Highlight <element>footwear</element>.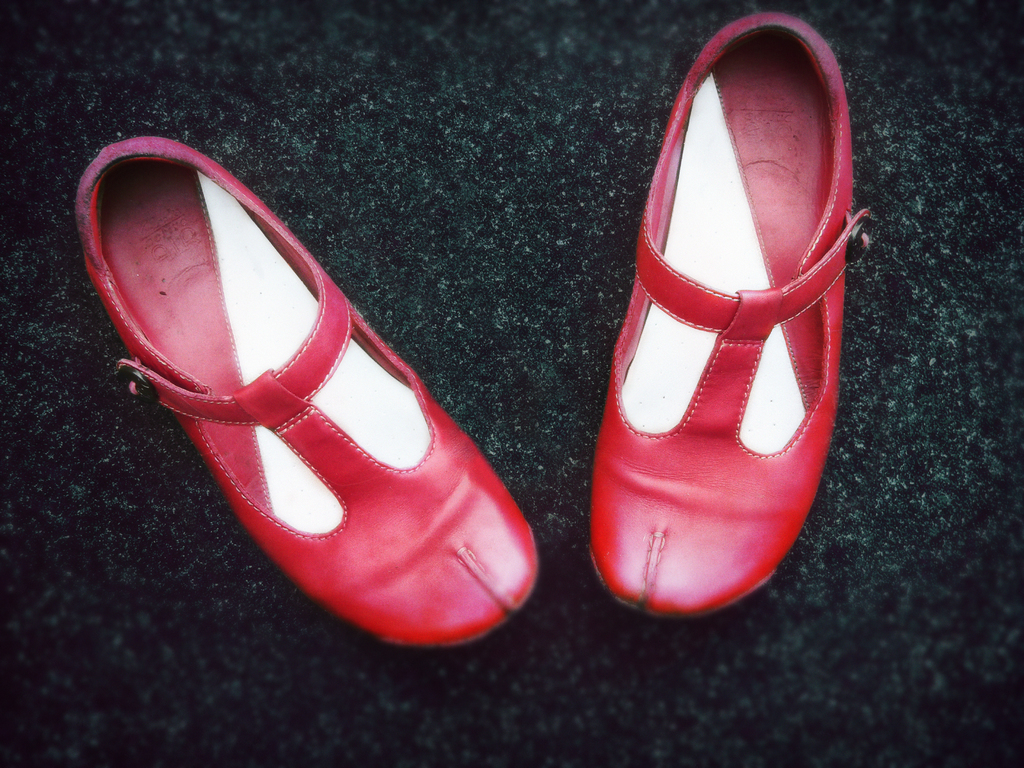
Highlighted region: 579:9:876:618.
